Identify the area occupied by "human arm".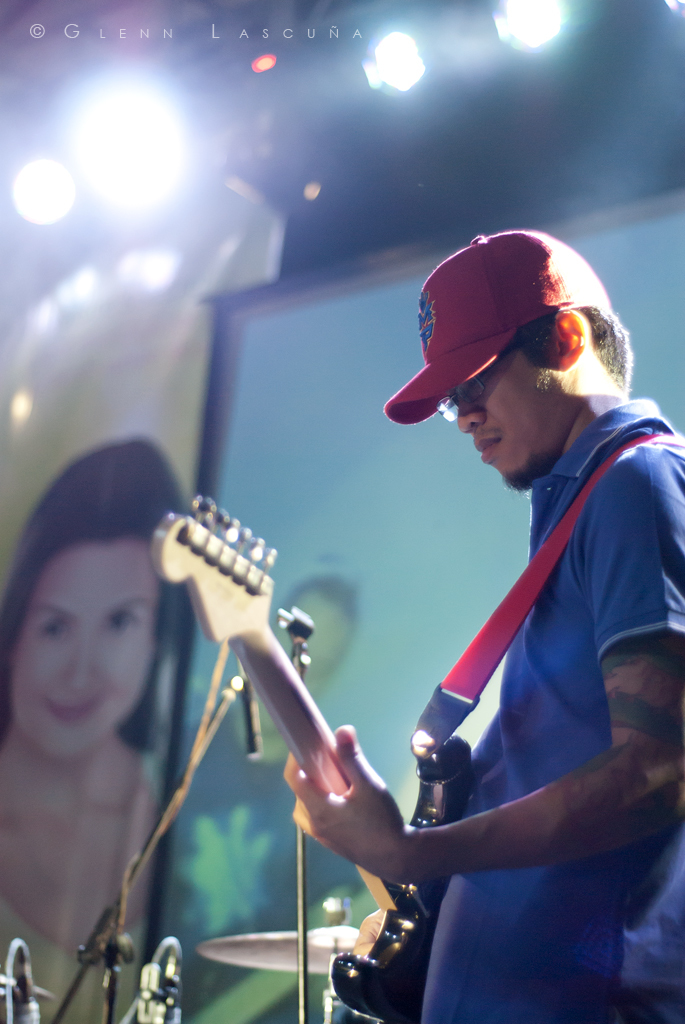
Area: left=286, top=445, right=684, bottom=885.
